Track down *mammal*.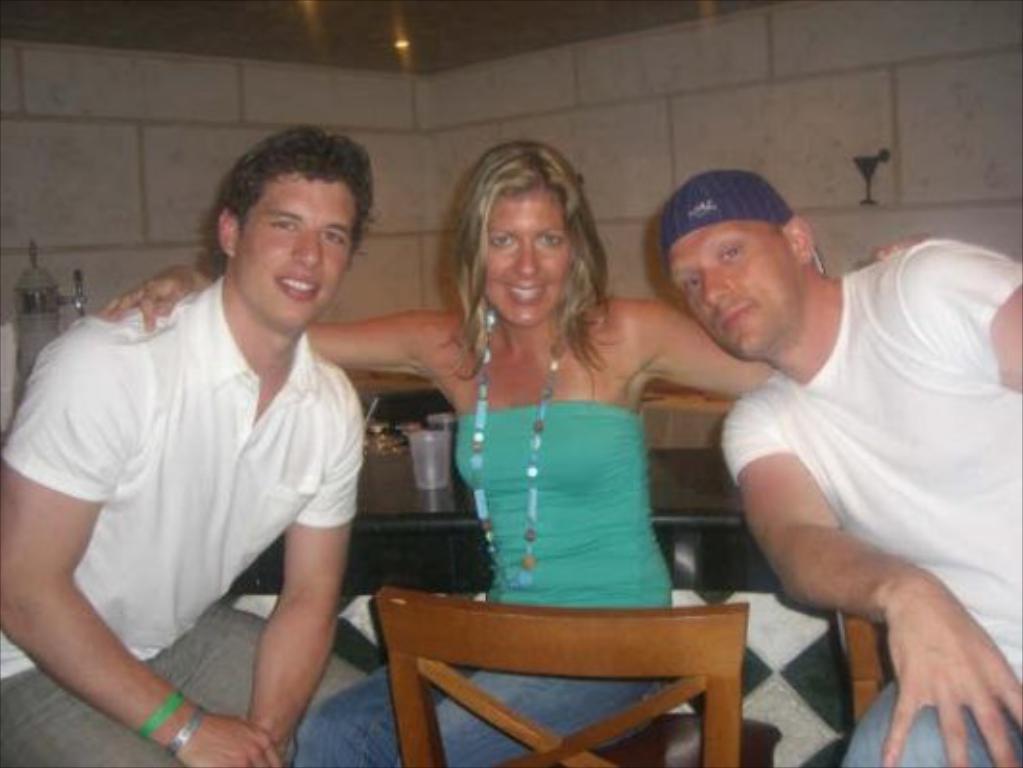
Tracked to locate(631, 173, 1022, 745).
